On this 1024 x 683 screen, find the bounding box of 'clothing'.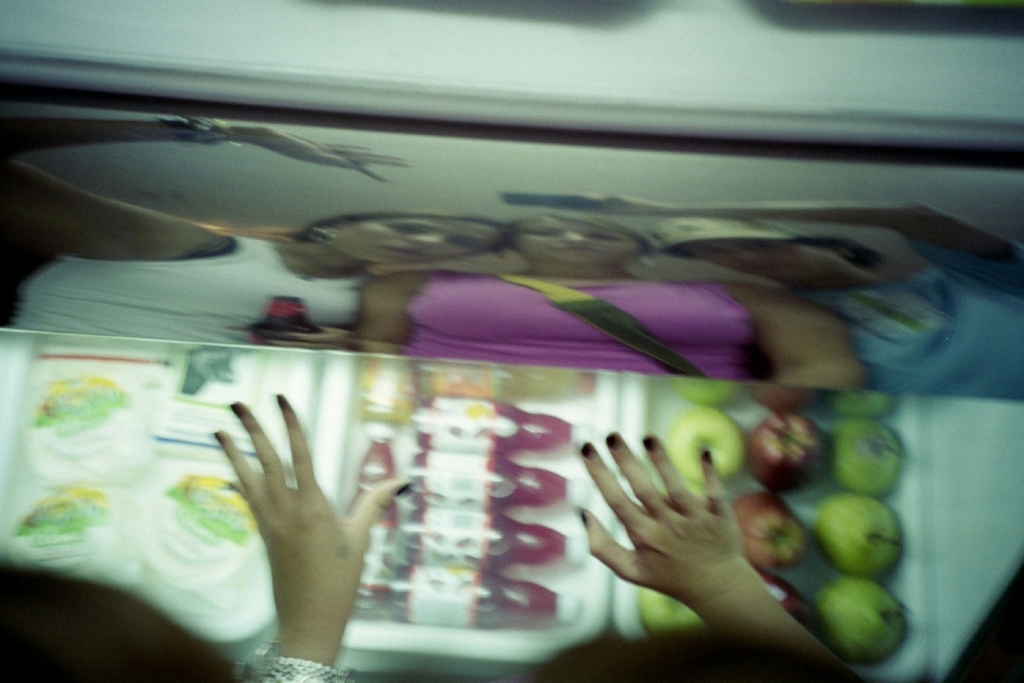
Bounding box: <region>408, 270, 757, 387</region>.
